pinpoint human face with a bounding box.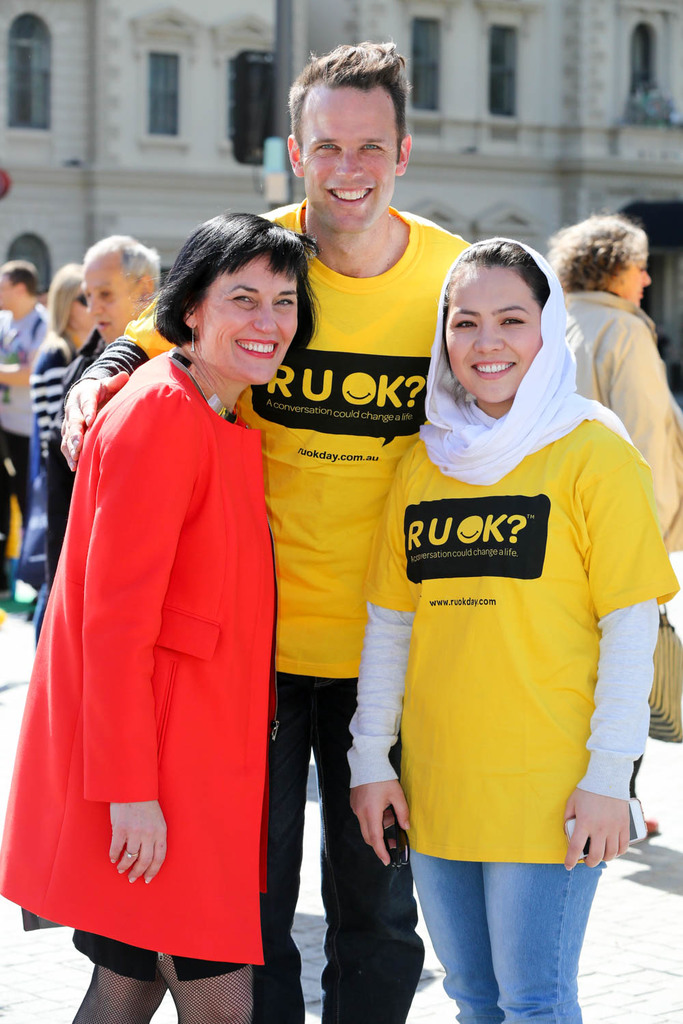
(620,255,654,307).
